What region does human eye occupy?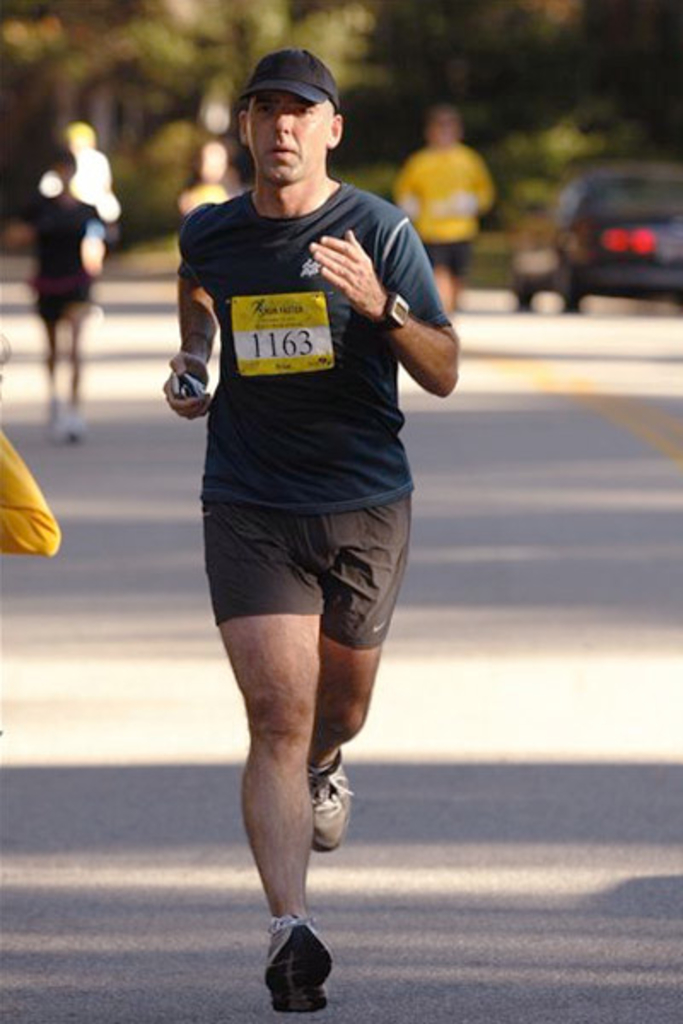
[x1=295, y1=101, x2=314, y2=119].
